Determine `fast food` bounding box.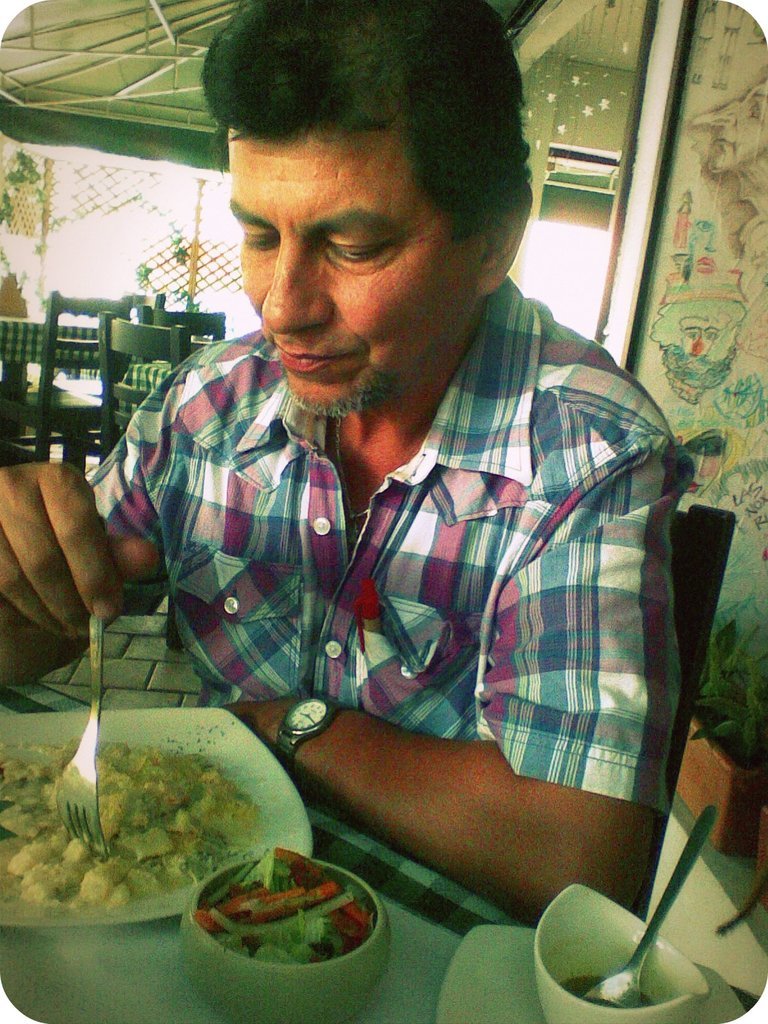
Determined: <bbox>0, 734, 258, 911</bbox>.
